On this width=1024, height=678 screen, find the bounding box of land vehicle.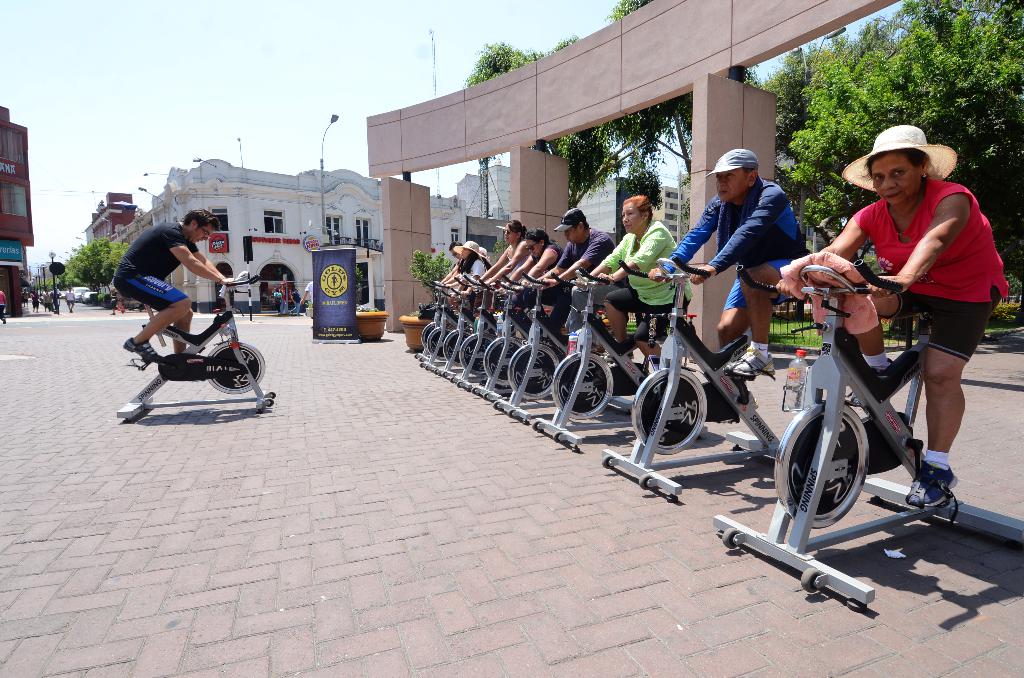
Bounding box: locate(81, 291, 98, 302).
